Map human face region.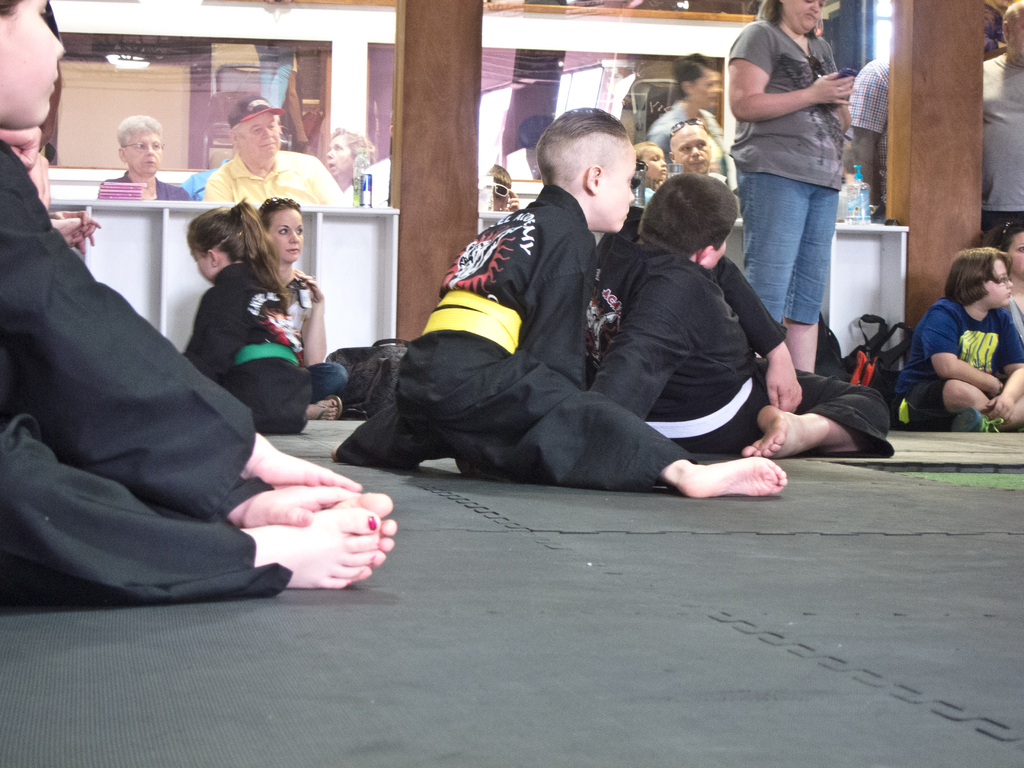
Mapped to 986, 260, 1014, 307.
